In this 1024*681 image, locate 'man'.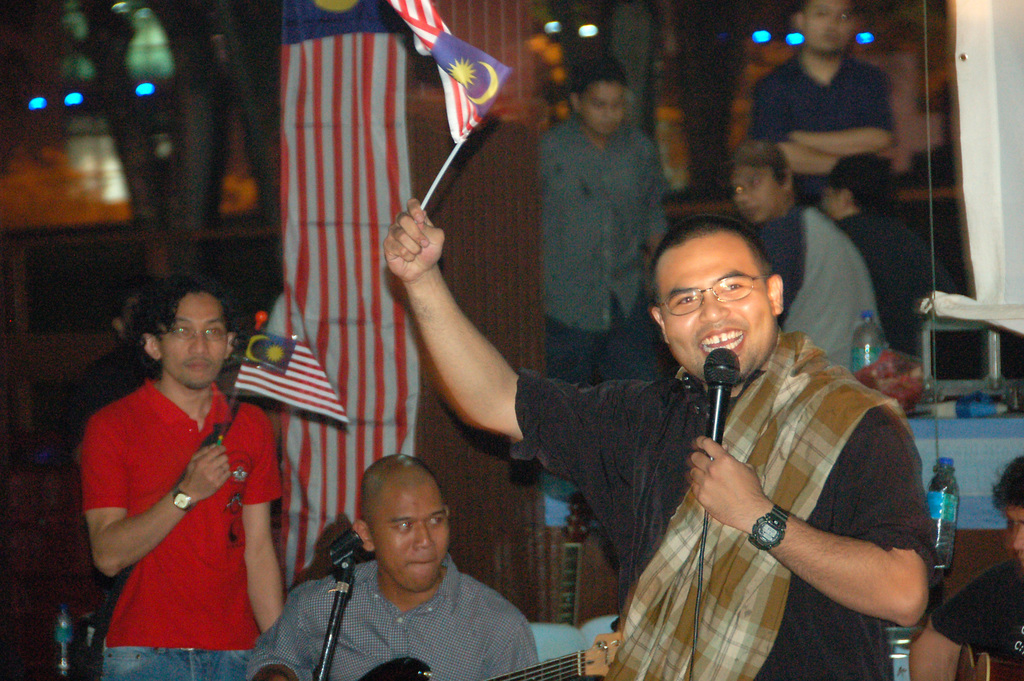
Bounding box: [716,142,886,368].
